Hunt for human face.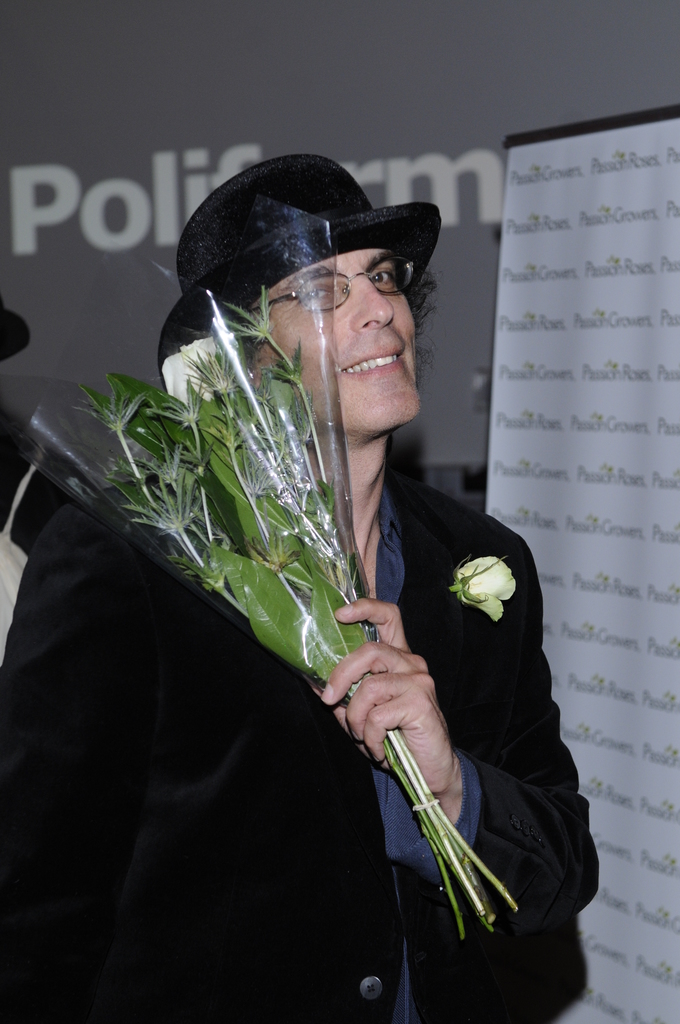
Hunted down at bbox=[264, 251, 418, 433].
